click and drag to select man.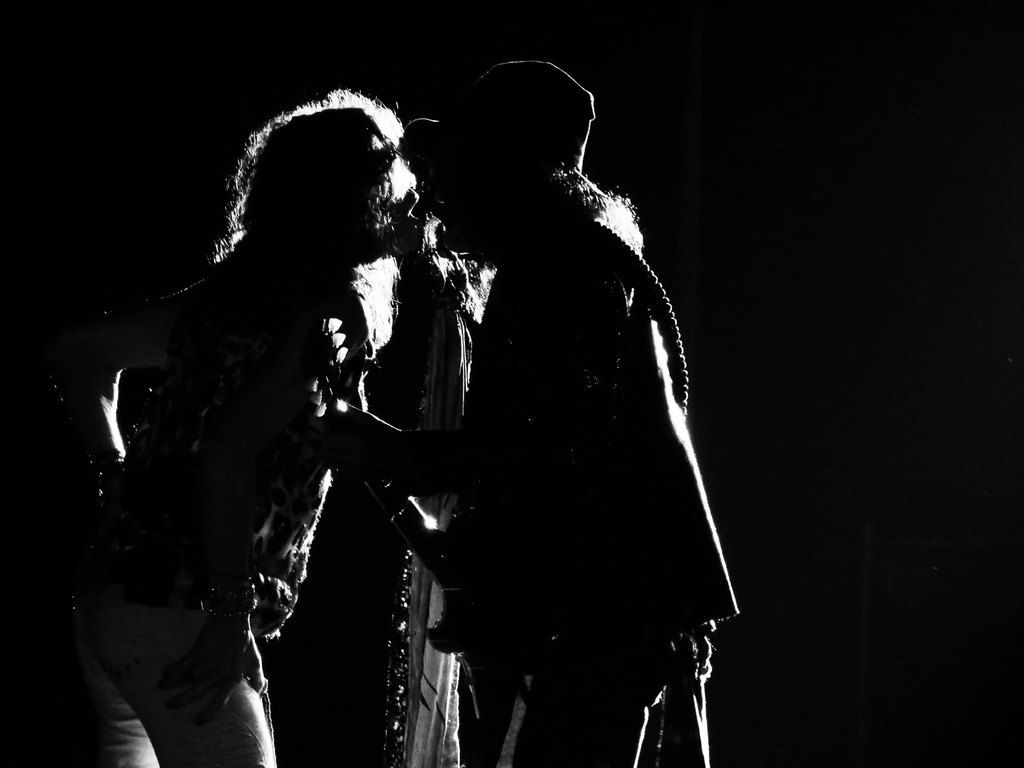
Selection: 366,63,737,765.
